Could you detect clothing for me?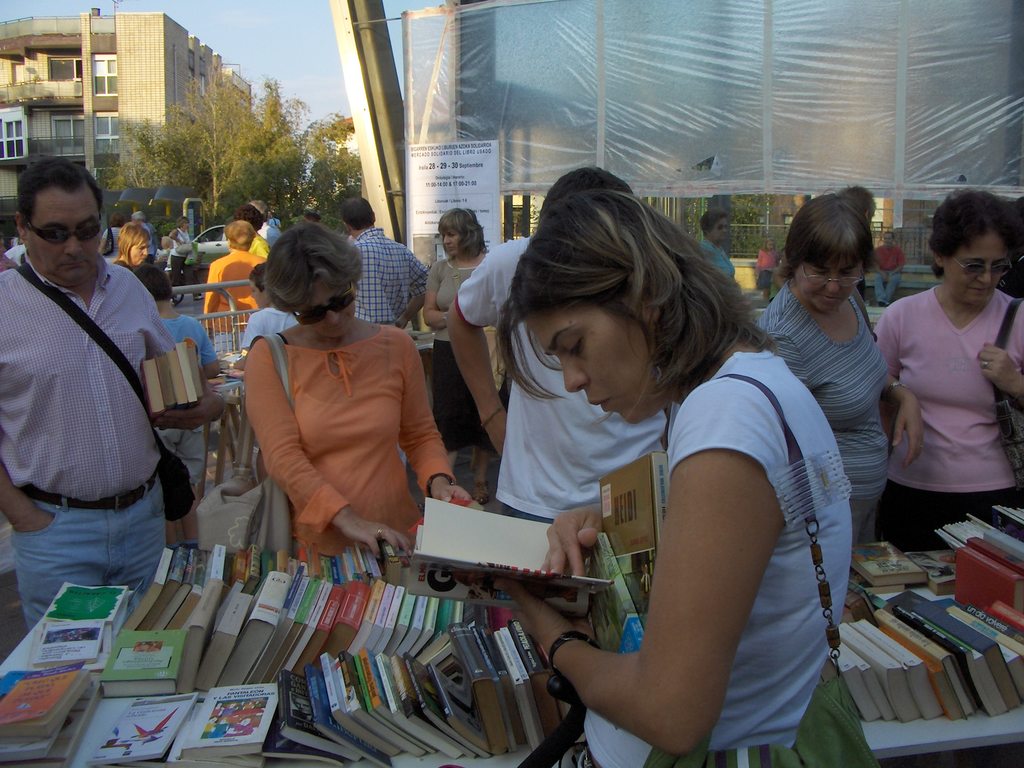
Detection result: l=460, t=233, r=670, b=524.
